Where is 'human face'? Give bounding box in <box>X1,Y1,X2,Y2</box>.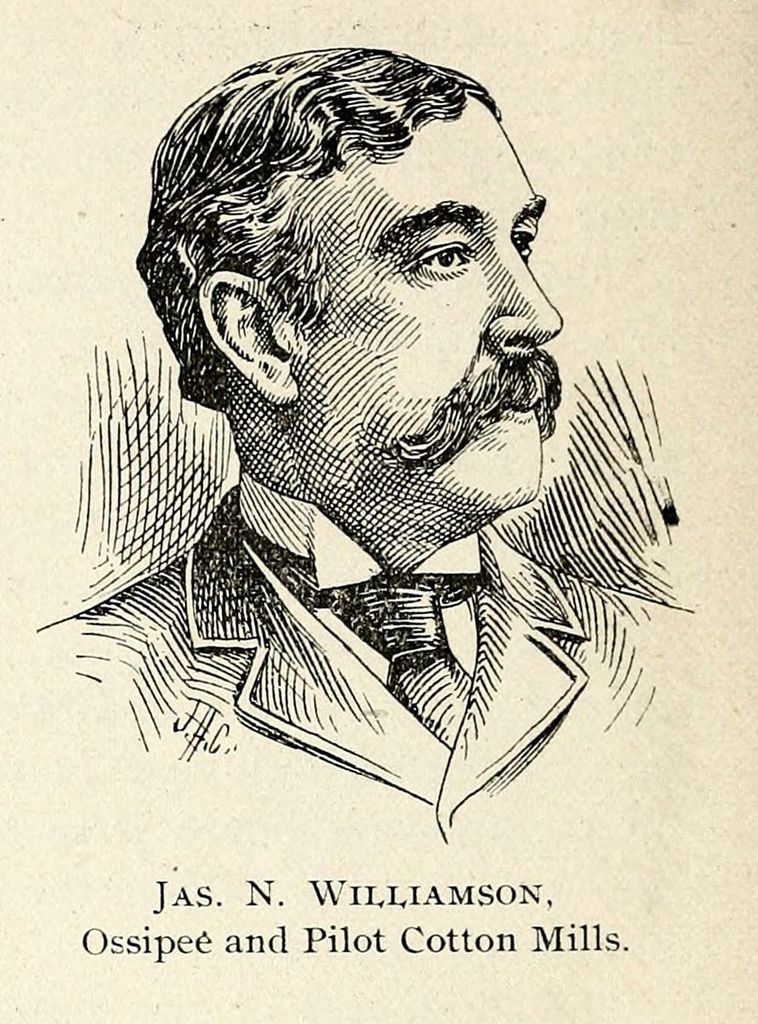
<box>298,101,564,510</box>.
